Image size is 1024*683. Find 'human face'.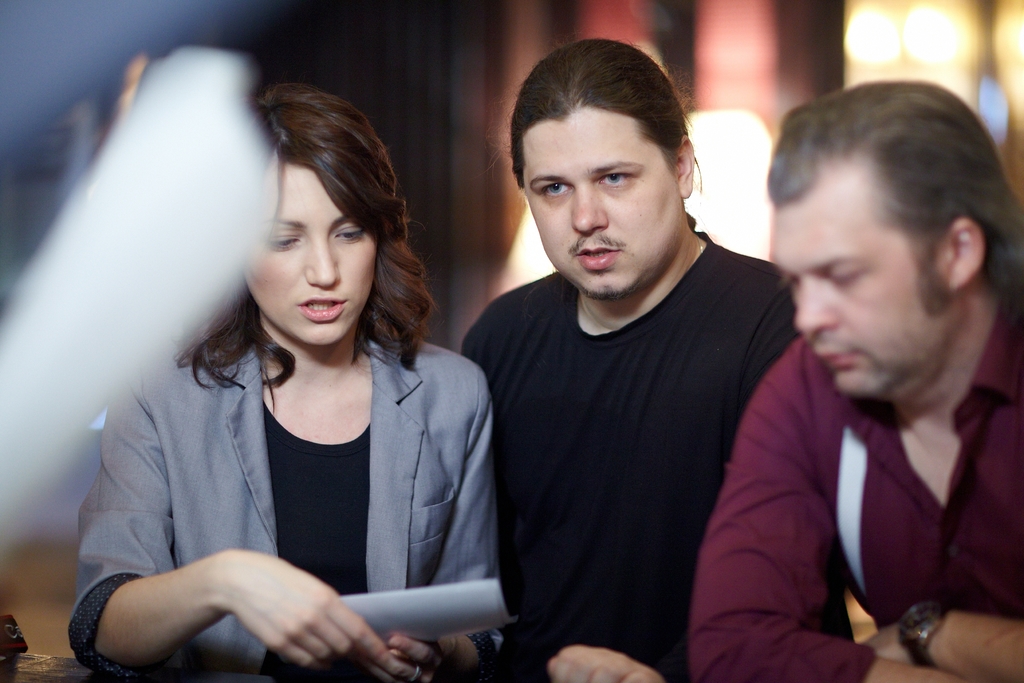
239 156 385 352.
